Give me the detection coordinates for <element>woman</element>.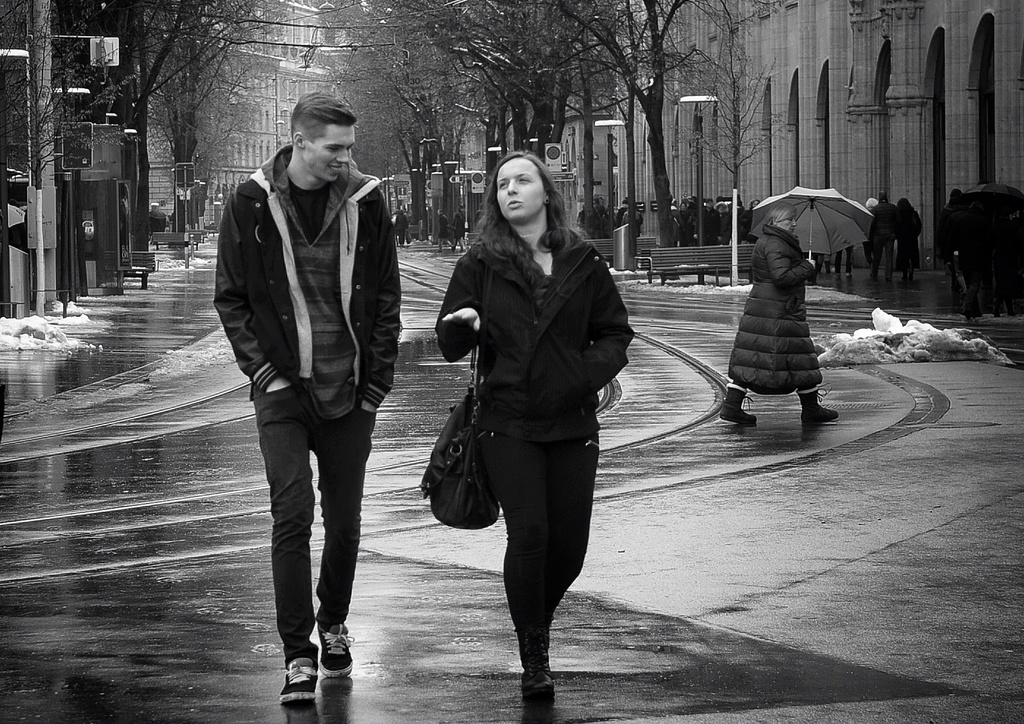
box(577, 205, 597, 232).
